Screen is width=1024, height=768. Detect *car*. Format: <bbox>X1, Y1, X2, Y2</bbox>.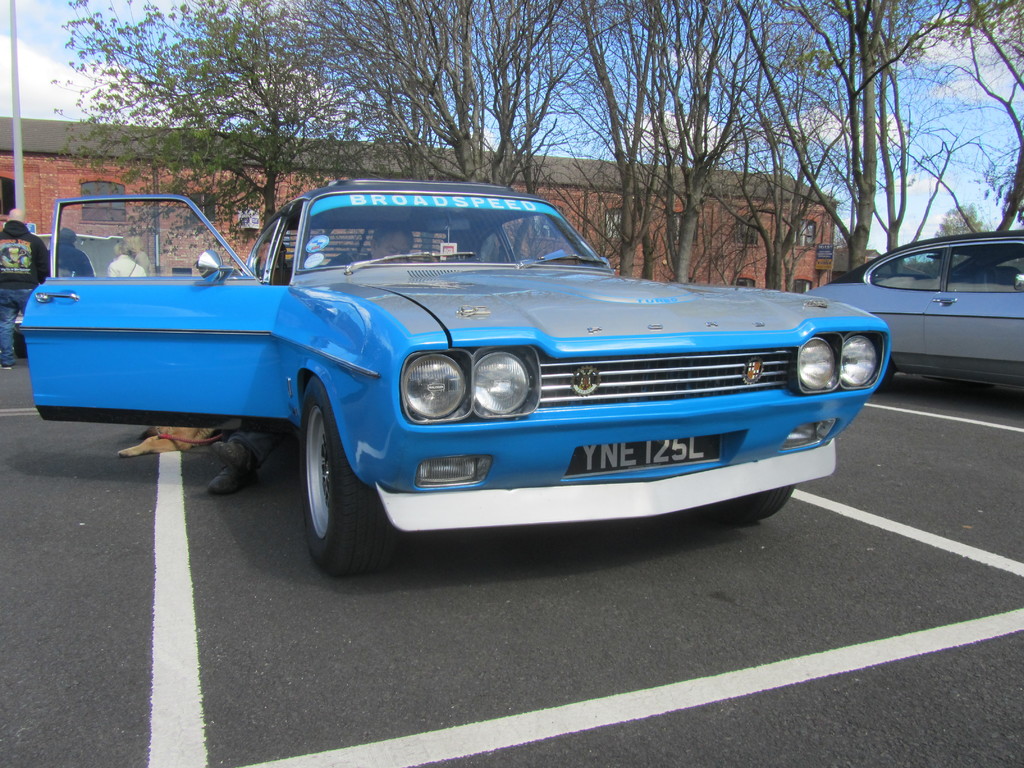
<bbox>20, 180, 892, 576</bbox>.
